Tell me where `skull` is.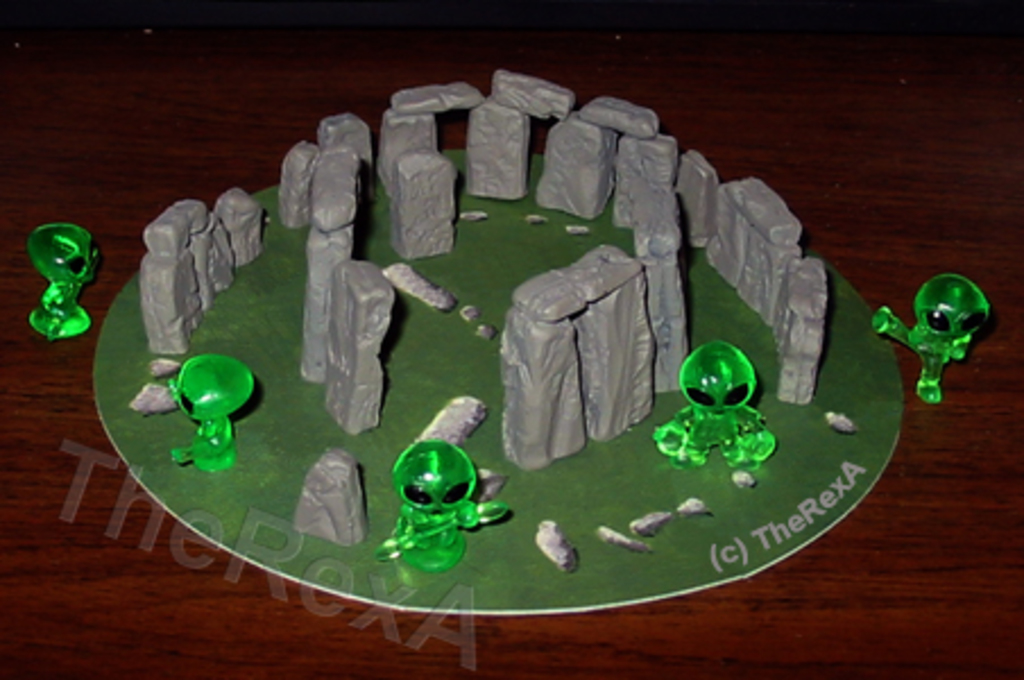
`skull` is at [890, 267, 1001, 397].
